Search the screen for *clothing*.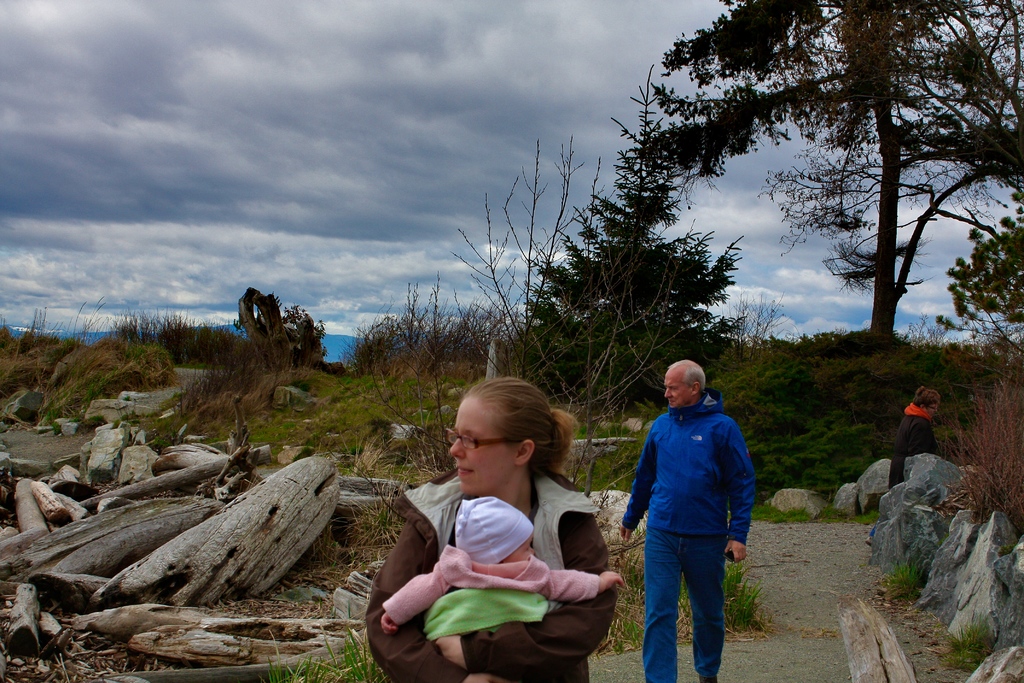
Found at 627/385/744/682.
